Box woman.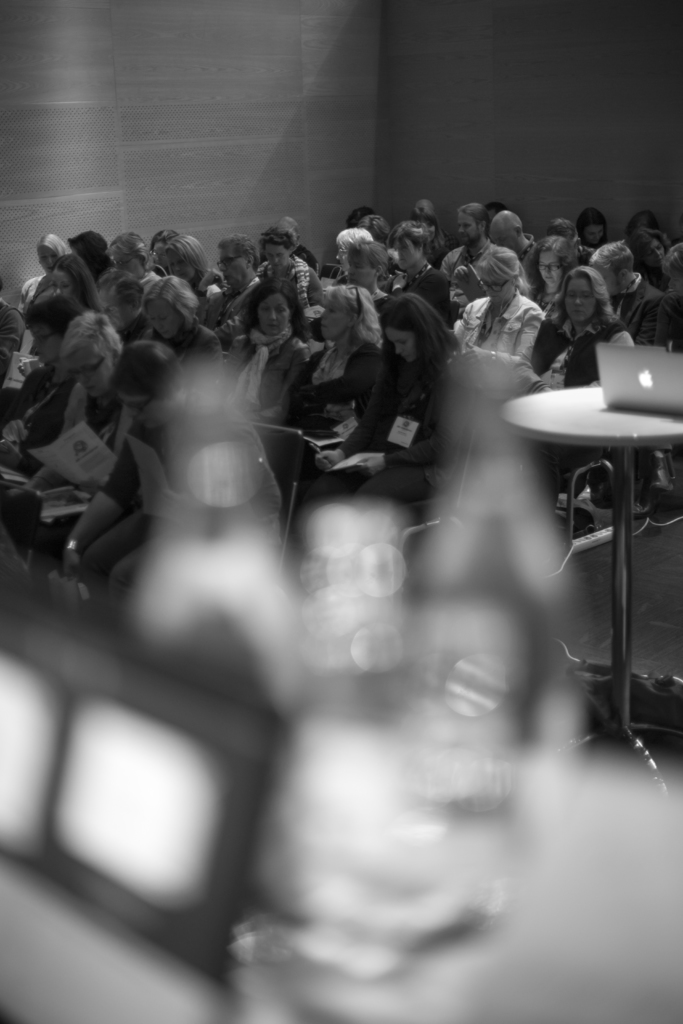
locate(52, 252, 101, 305).
